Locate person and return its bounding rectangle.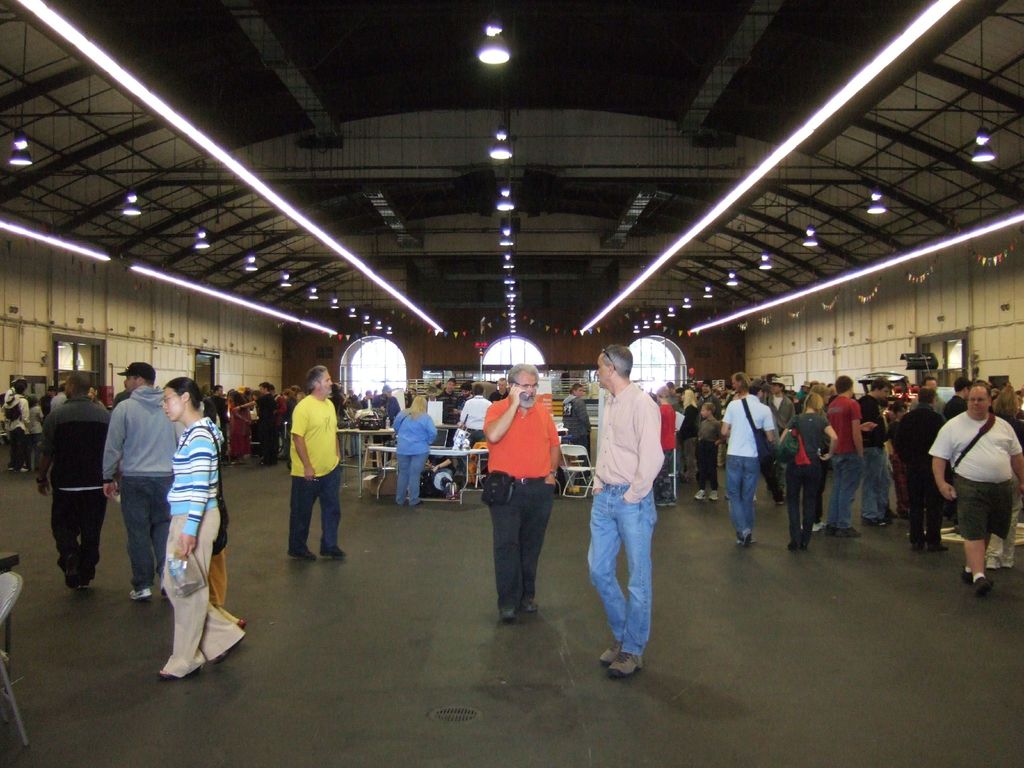
x1=709, y1=383, x2=729, y2=401.
